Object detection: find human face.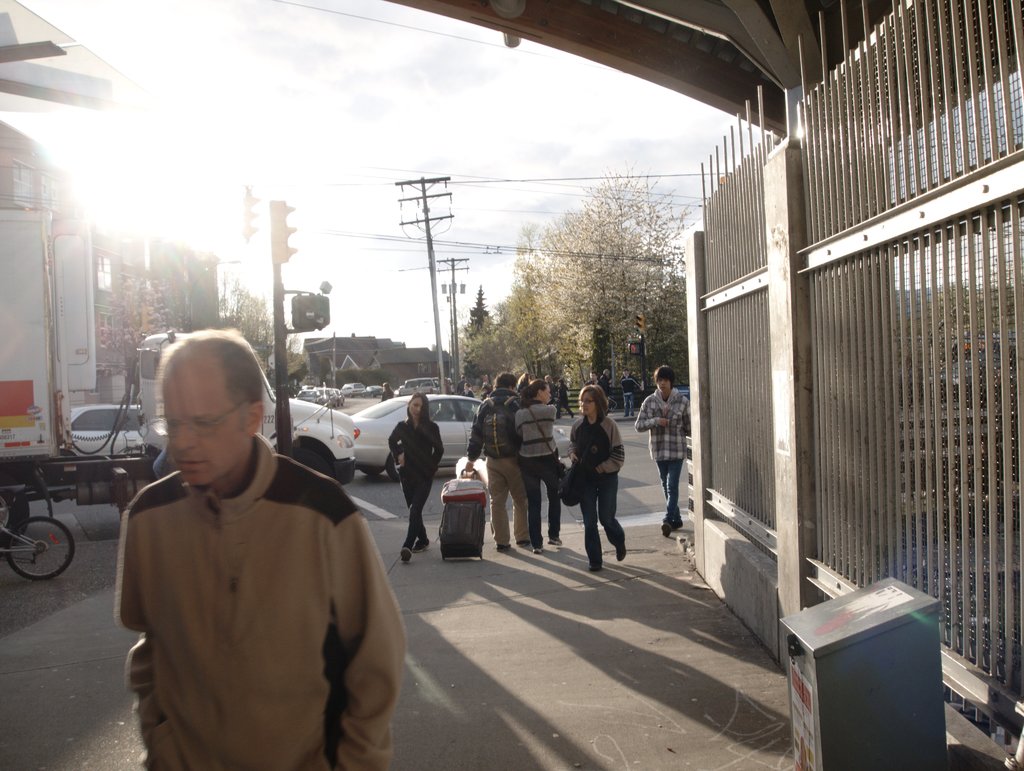
crop(543, 389, 551, 402).
